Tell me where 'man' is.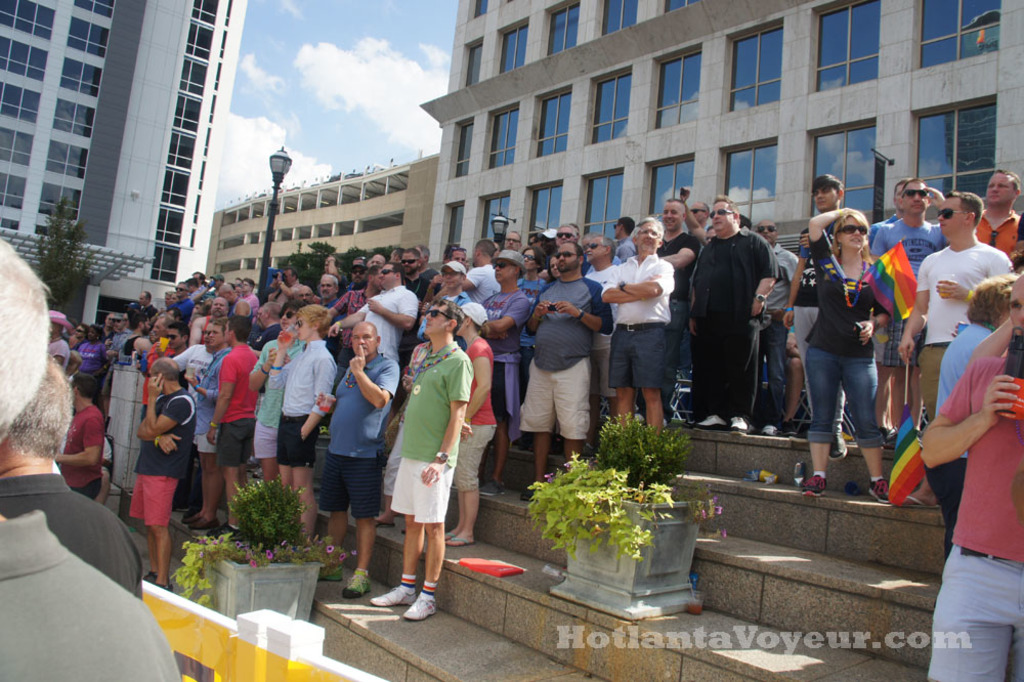
'man' is at [656,197,698,383].
